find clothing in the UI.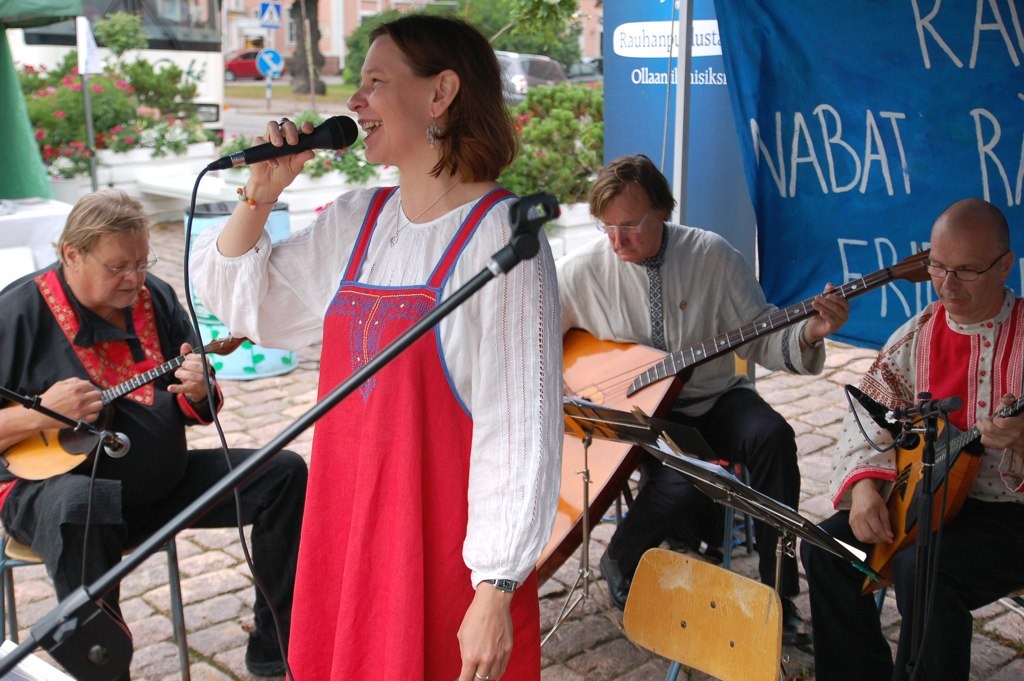
UI element at (x1=18, y1=214, x2=224, y2=556).
